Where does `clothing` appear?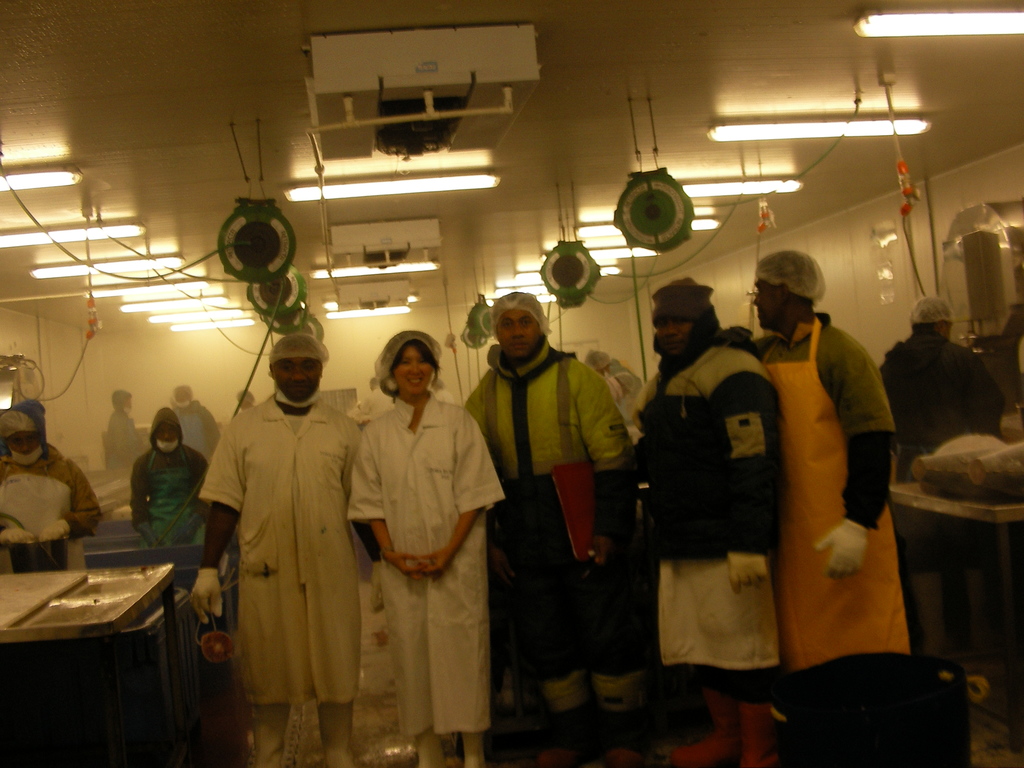
Appears at rect(100, 405, 146, 474).
